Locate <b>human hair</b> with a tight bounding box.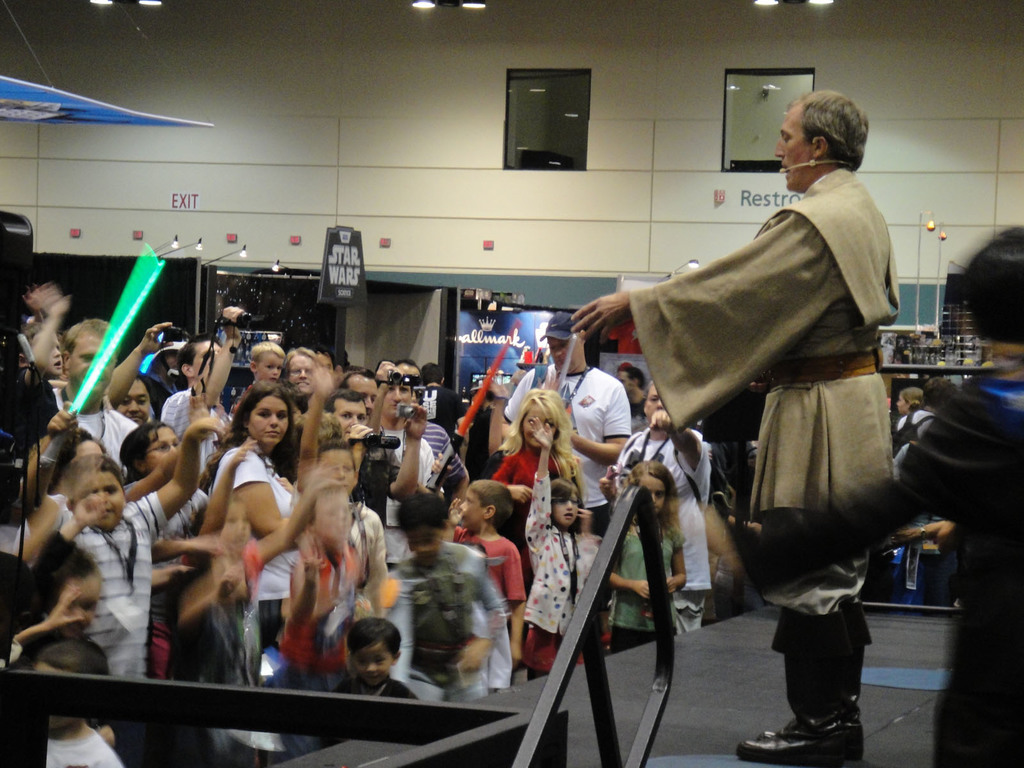
rect(321, 385, 365, 415).
